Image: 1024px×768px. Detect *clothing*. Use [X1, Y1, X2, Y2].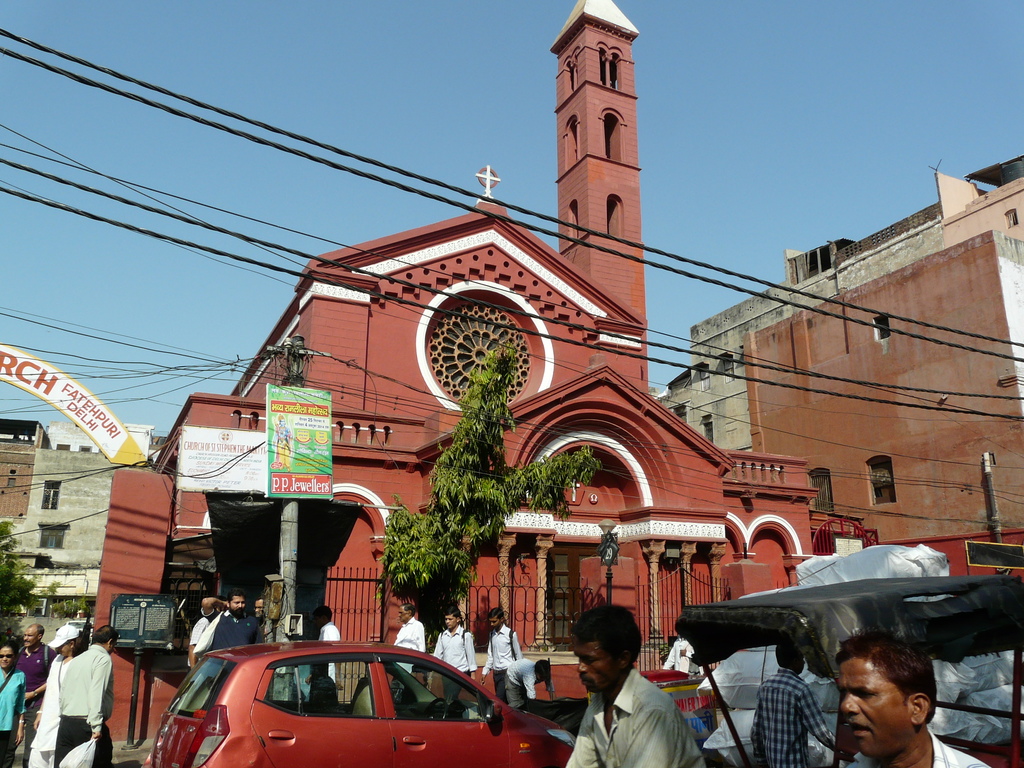
[54, 638, 114, 767].
